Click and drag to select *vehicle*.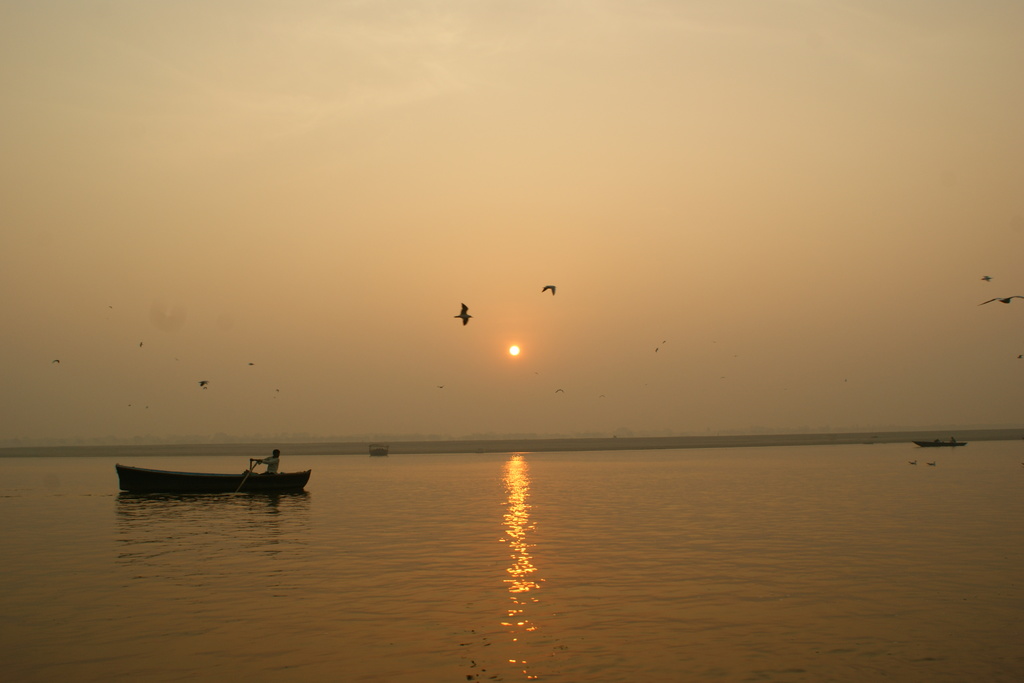
Selection: locate(913, 435, 968, 452).
